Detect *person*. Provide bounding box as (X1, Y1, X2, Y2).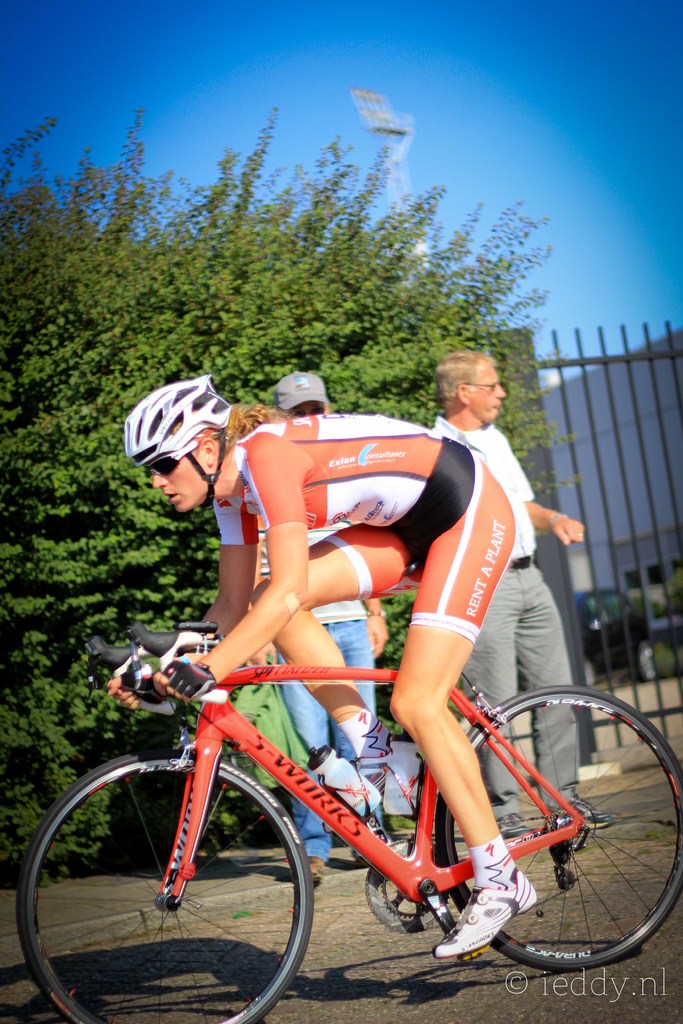
(81, 400, 603, 965).
